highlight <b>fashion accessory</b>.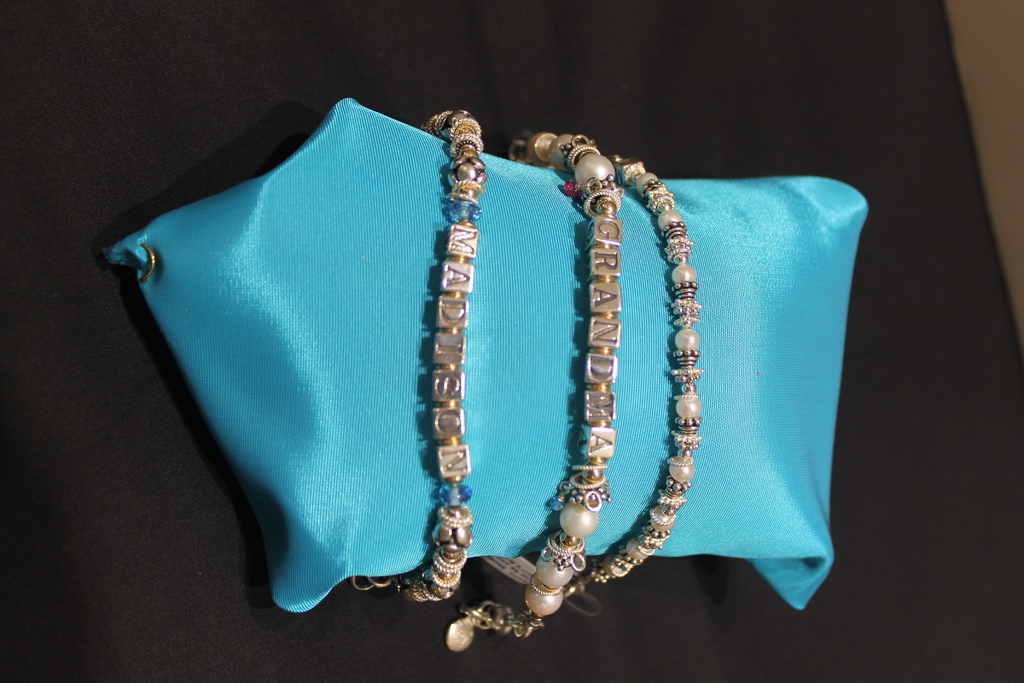
Highlighted region: 561:156:709:618.
